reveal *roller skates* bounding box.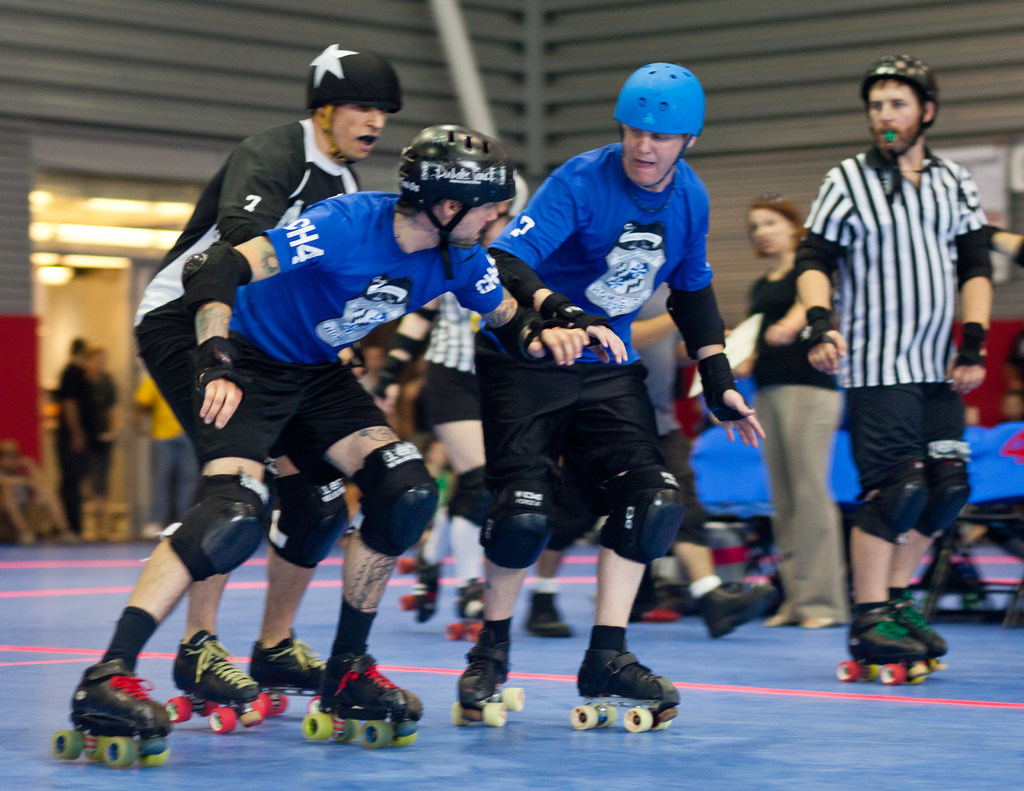
Revealed: bbox=[167, 625, 269, 734].
